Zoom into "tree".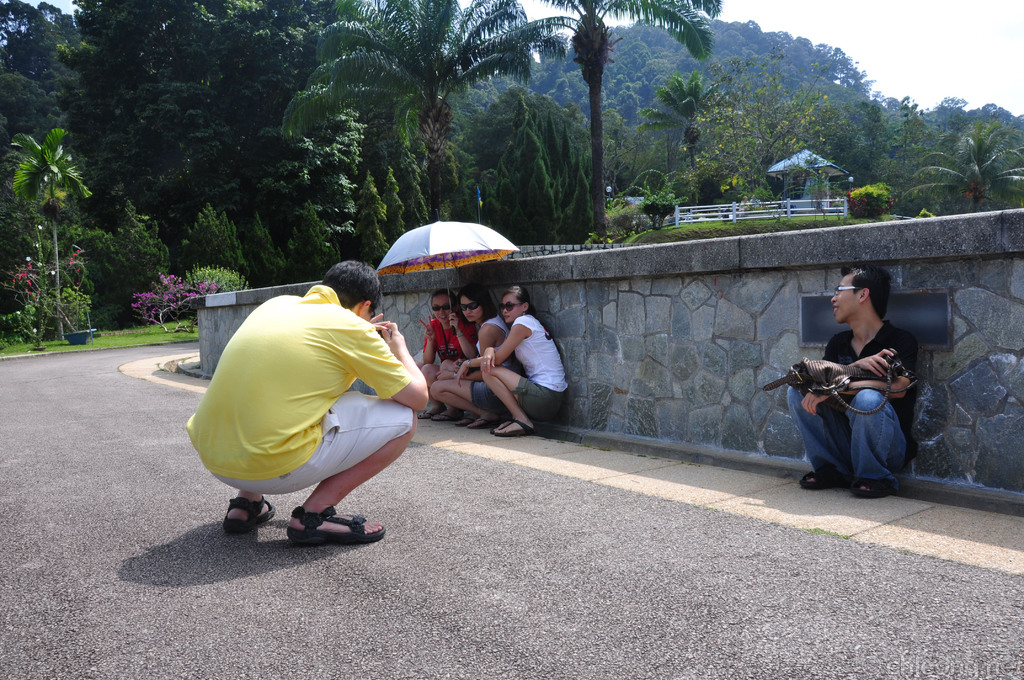
Zoom target: detection(972, 101, 1012, 117).
